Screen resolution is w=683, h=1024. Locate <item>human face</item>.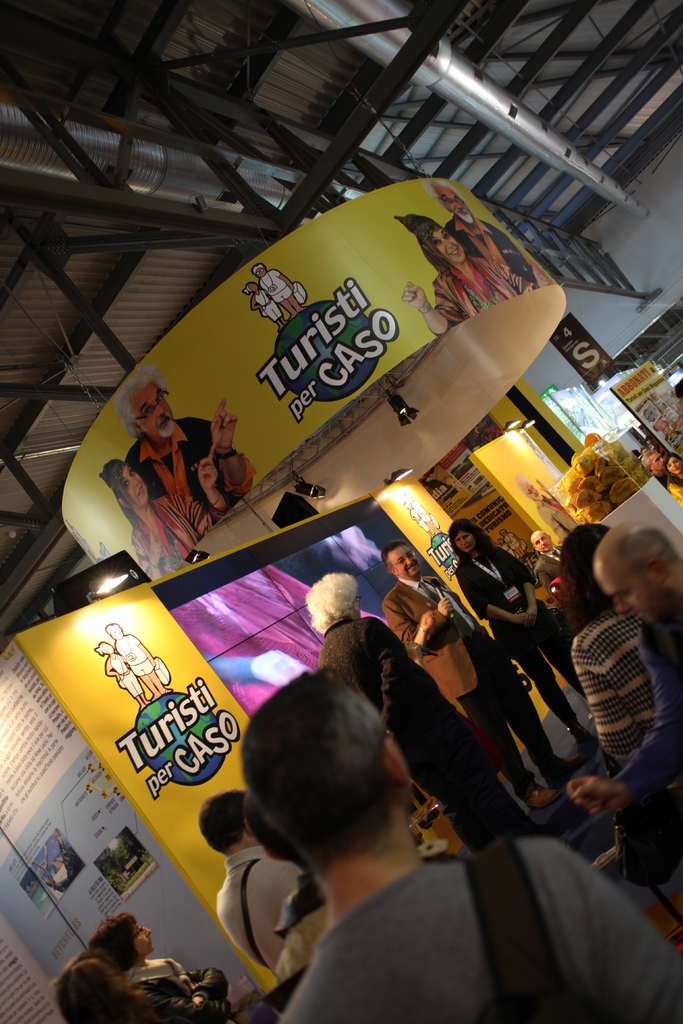
box=[435, 185, 472, 225].
